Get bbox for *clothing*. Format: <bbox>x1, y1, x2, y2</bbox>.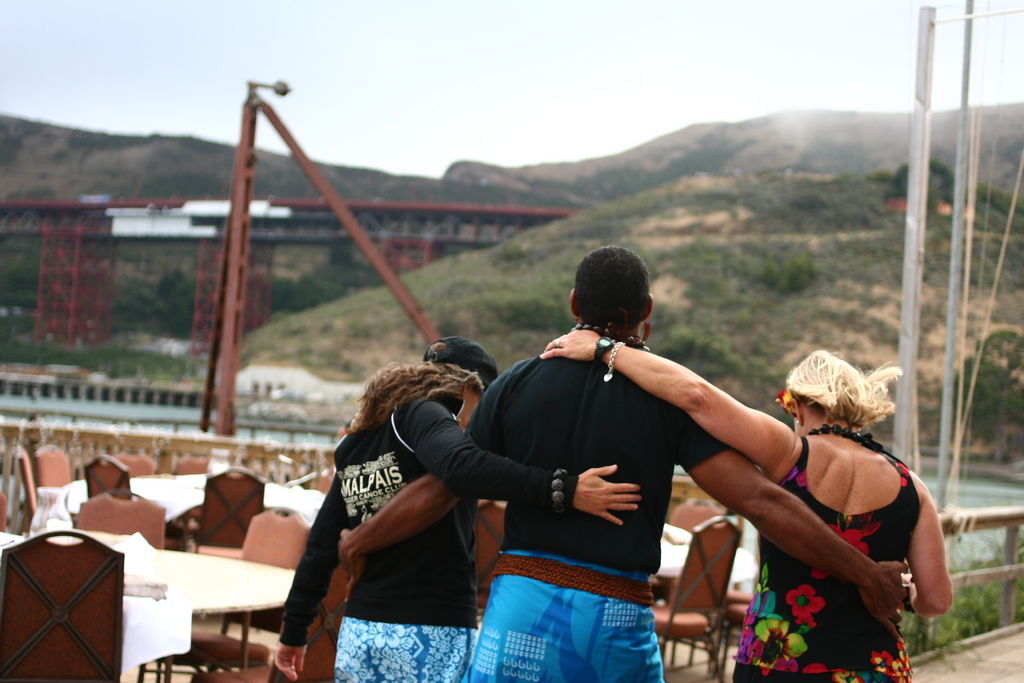
<bbox>461, 355, 730, 682</bbox>.
